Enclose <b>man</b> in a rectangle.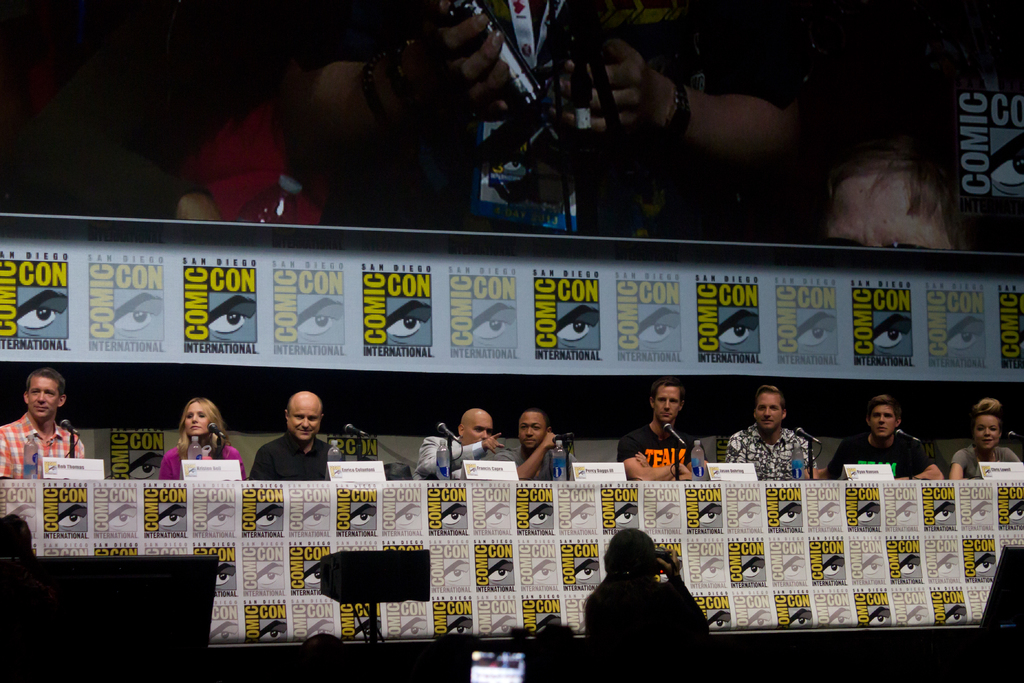
247/405/339/504.
